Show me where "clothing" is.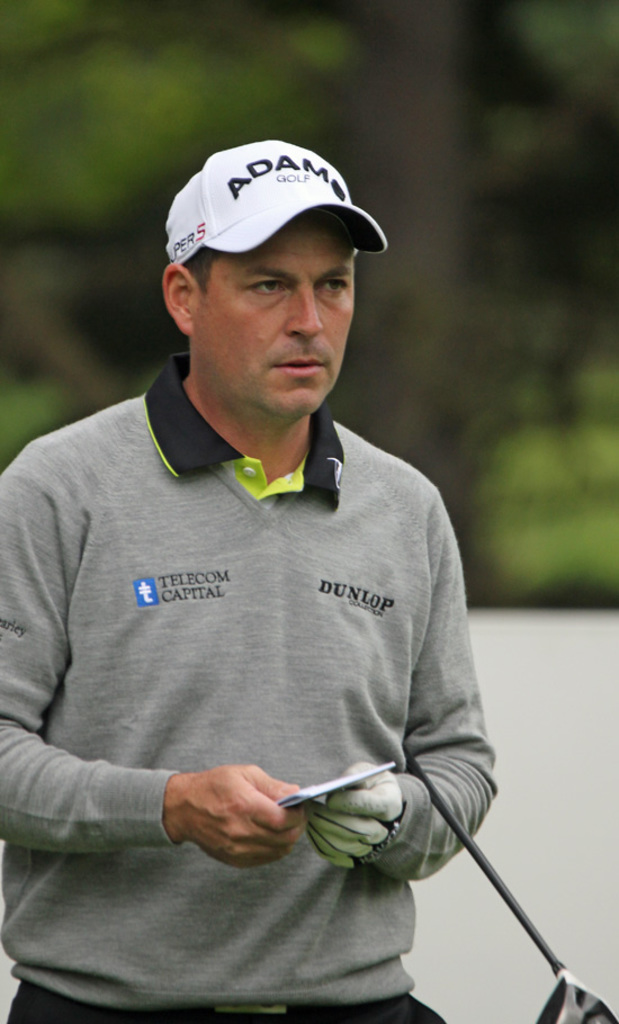
"clothing" is at box(23, 330, 522, 979).
